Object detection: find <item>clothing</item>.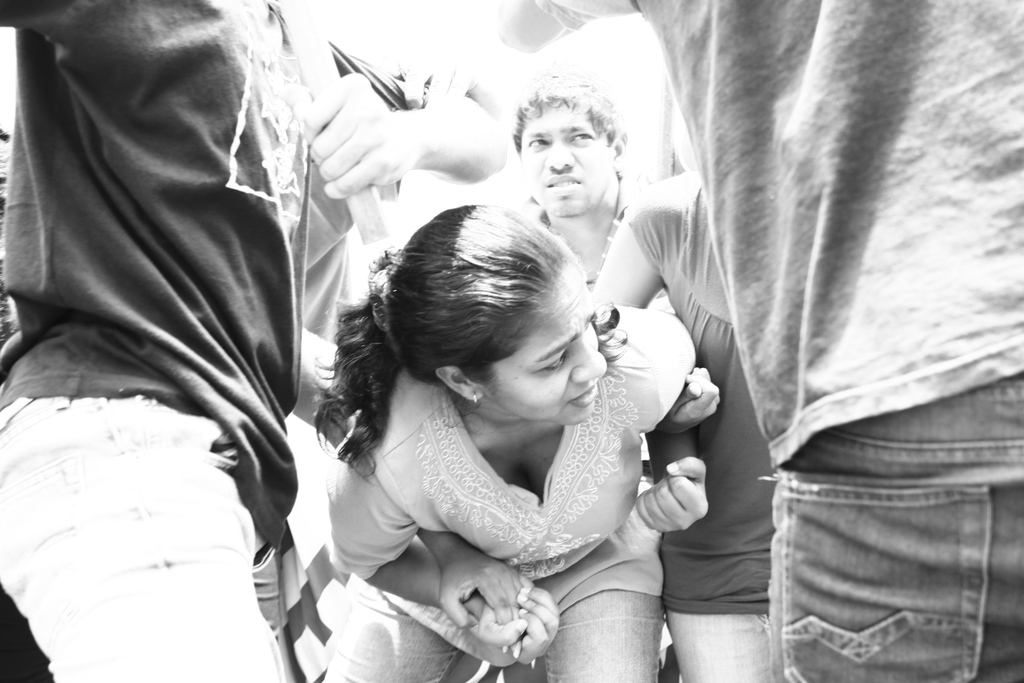
box=[685, 19, 1023, 638].
